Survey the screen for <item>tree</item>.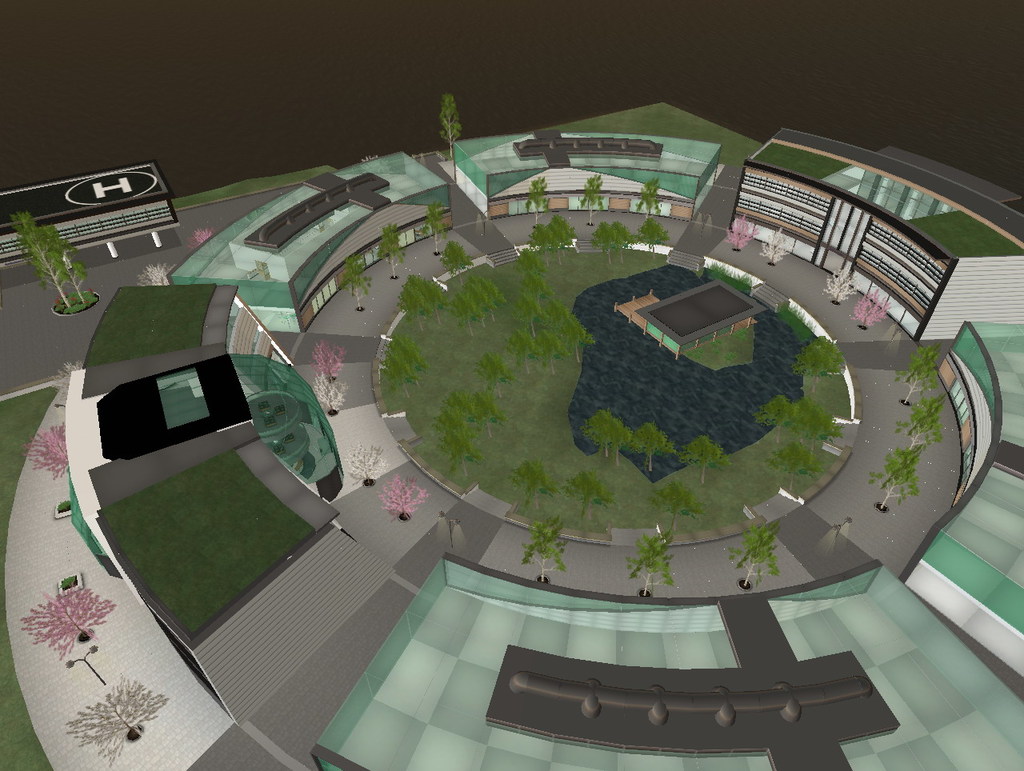
Survey found: x1=797, y1=337, x2=842, y2=394.
